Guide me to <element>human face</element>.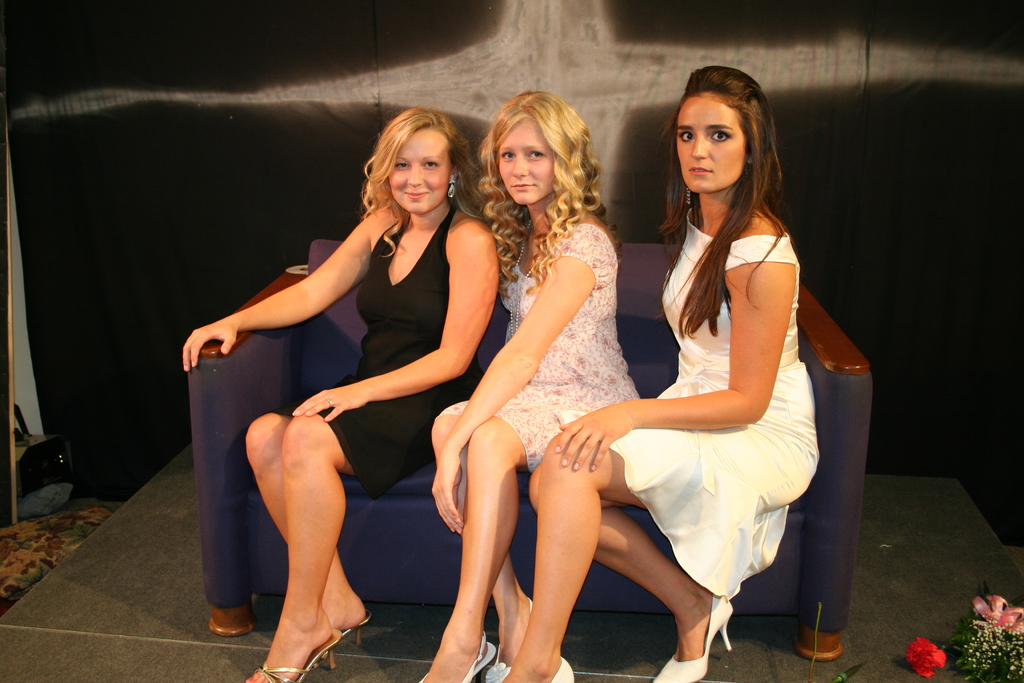
Guidance: bbox=(389, 131, 452, 213).
